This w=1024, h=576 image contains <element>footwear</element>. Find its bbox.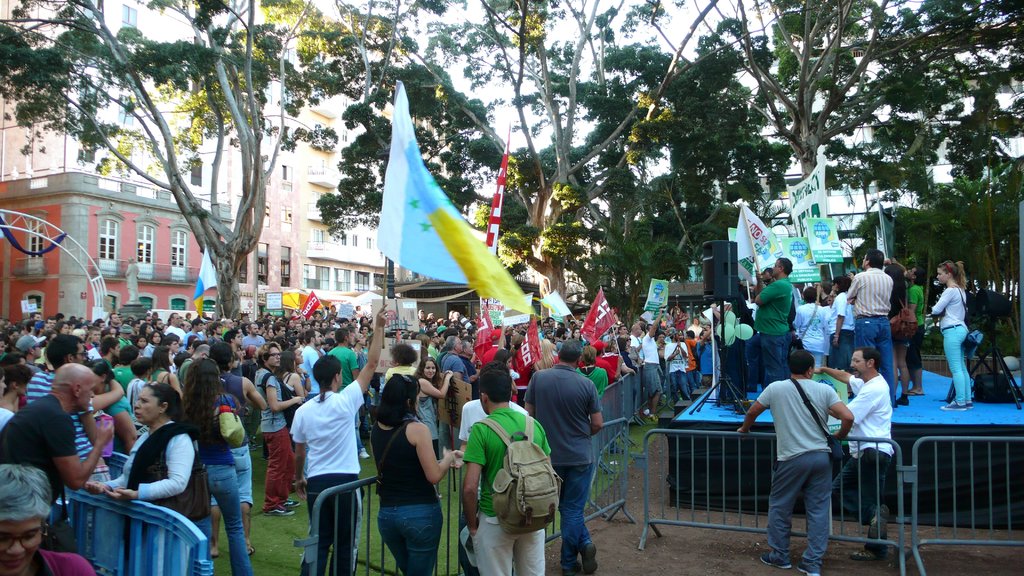
851 543 878 562.
